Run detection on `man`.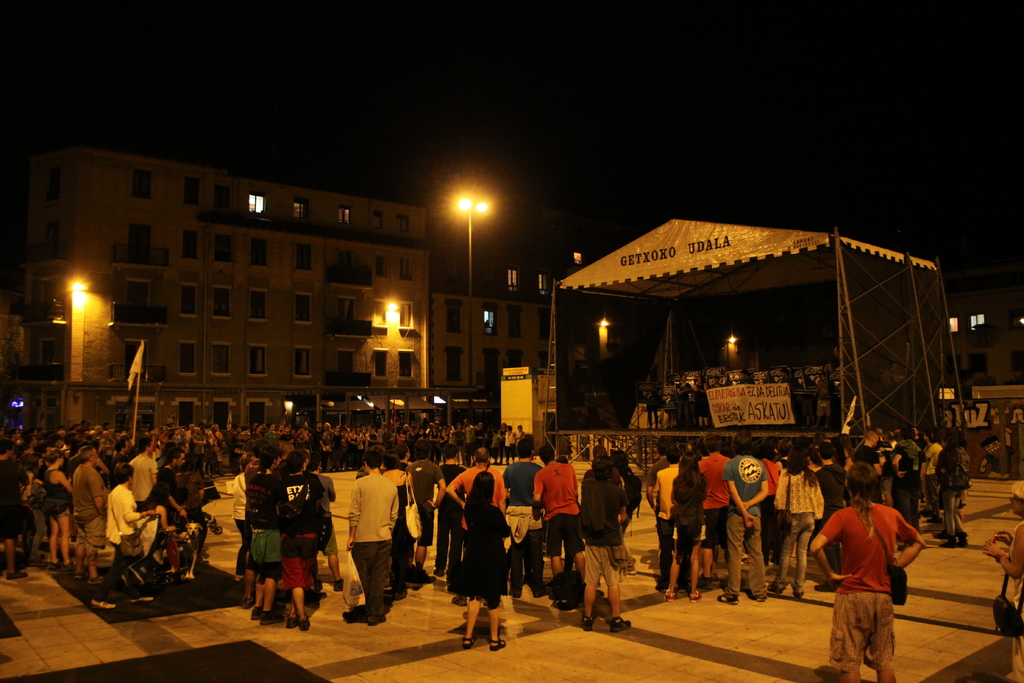
Result: detection(780, 368, 800, 397).
